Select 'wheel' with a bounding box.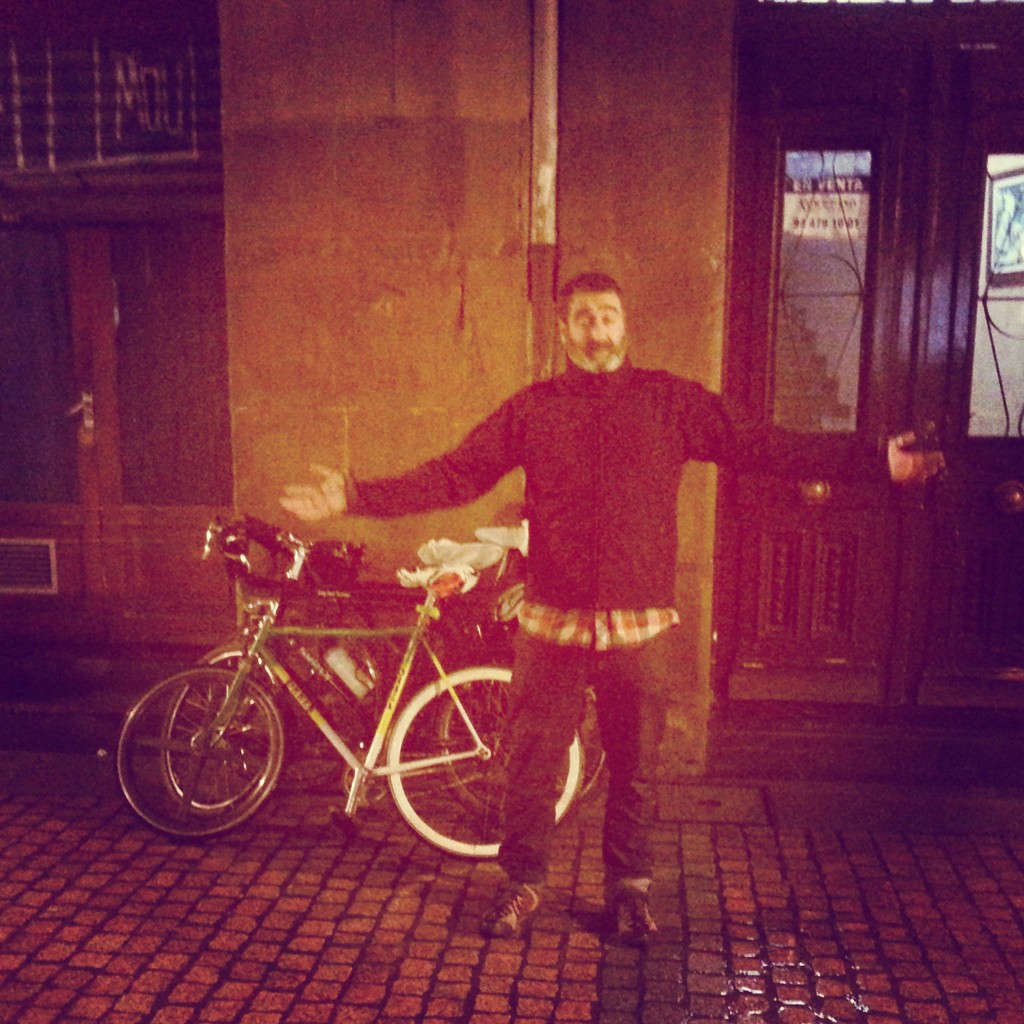
bbox=(429, 651, 615, 833).
